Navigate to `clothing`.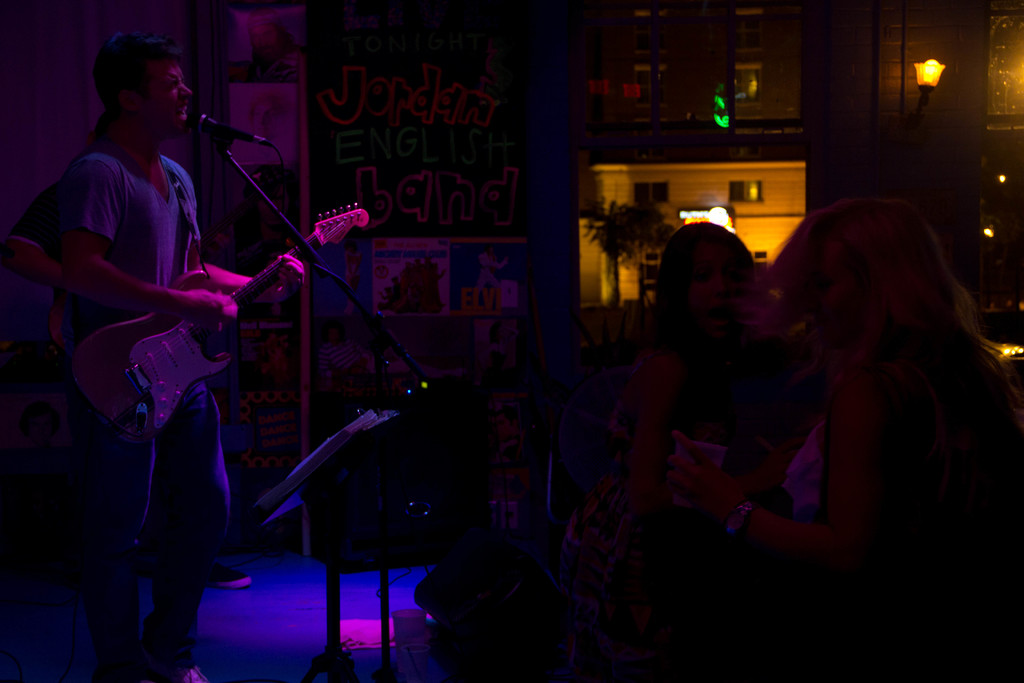
Navigation target: crop(559, 333, 726, 682).
